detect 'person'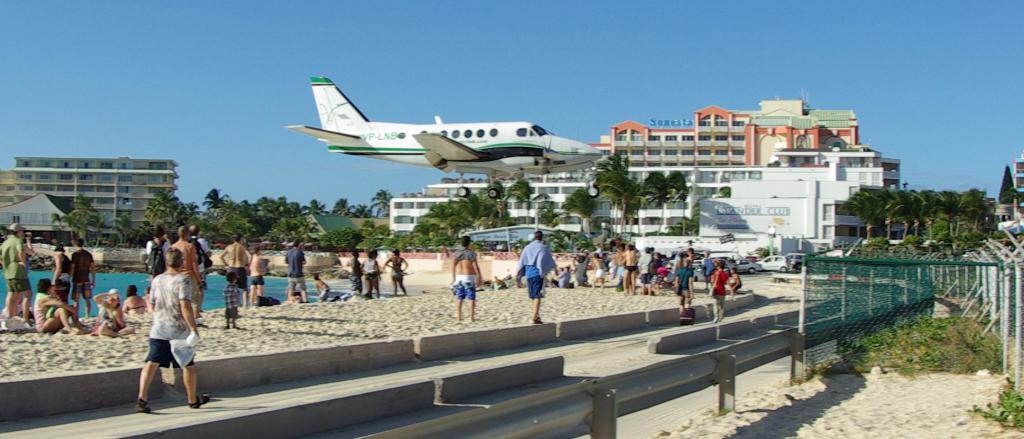
(226, 273, 241, 317)
